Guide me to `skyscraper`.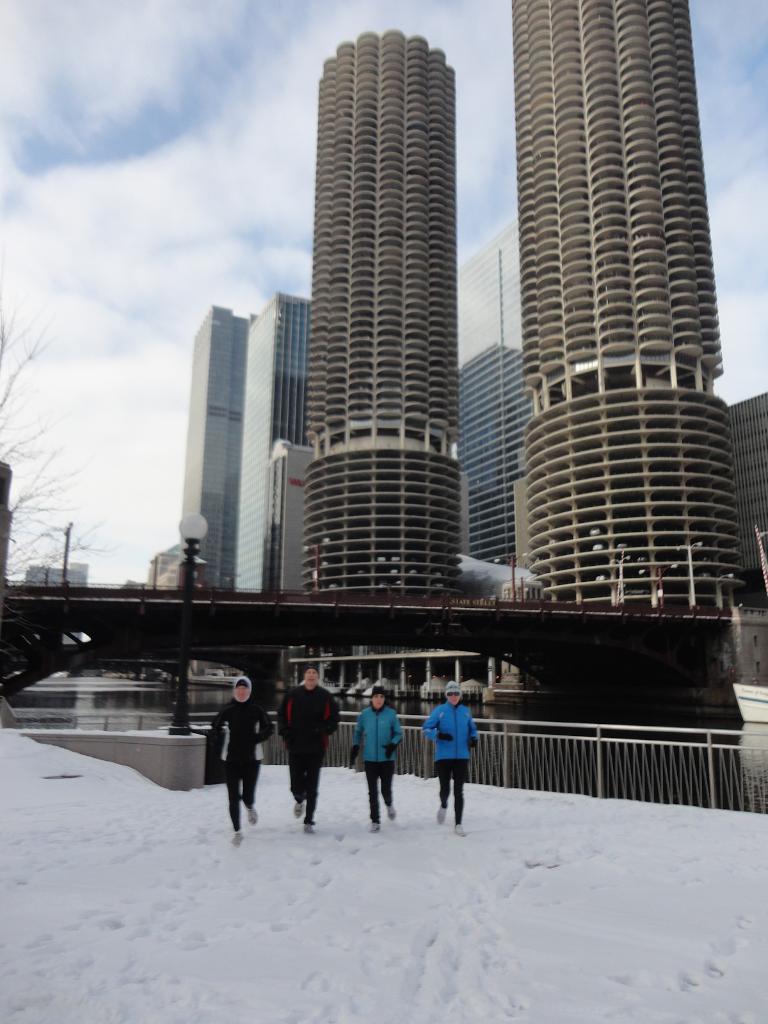
Guidance: [518, 0, 744, 626].
